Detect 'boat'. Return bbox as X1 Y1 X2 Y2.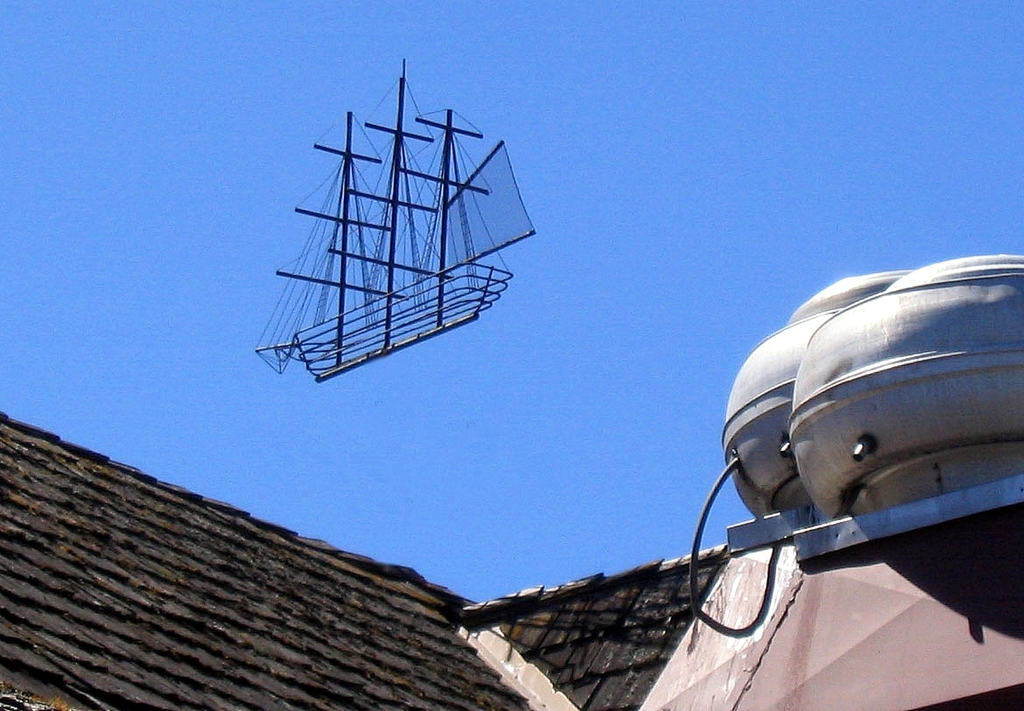
235 60 583 415.
